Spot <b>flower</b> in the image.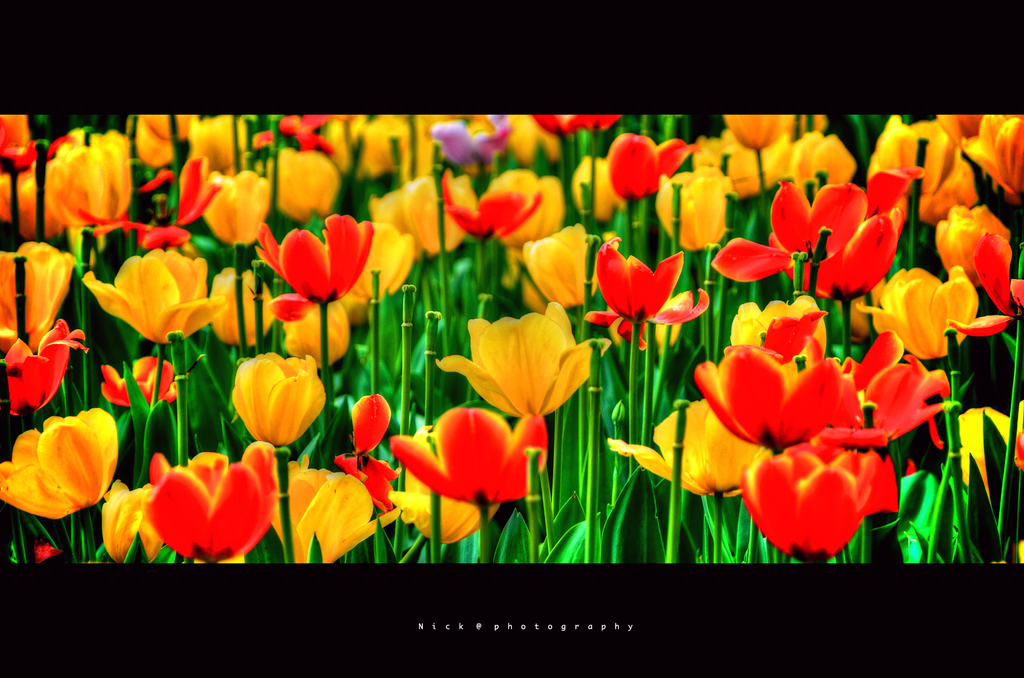
<b>flower</b> found at [609,130,695,199].
